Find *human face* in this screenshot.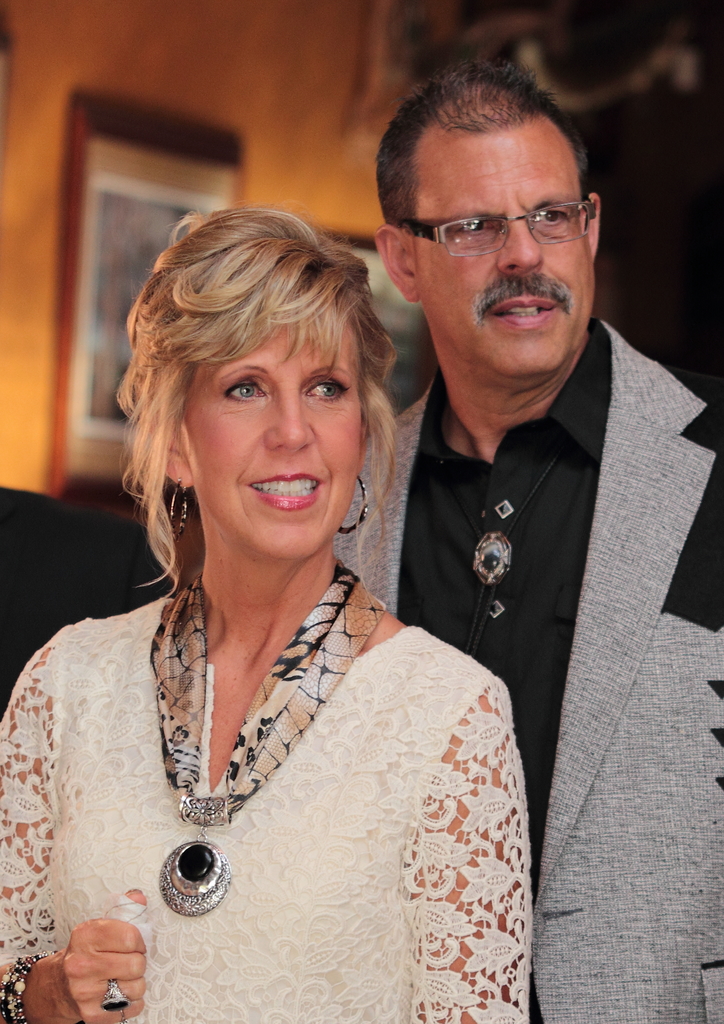
The bounding box for *human face* is [184, 321, 367, 561].
